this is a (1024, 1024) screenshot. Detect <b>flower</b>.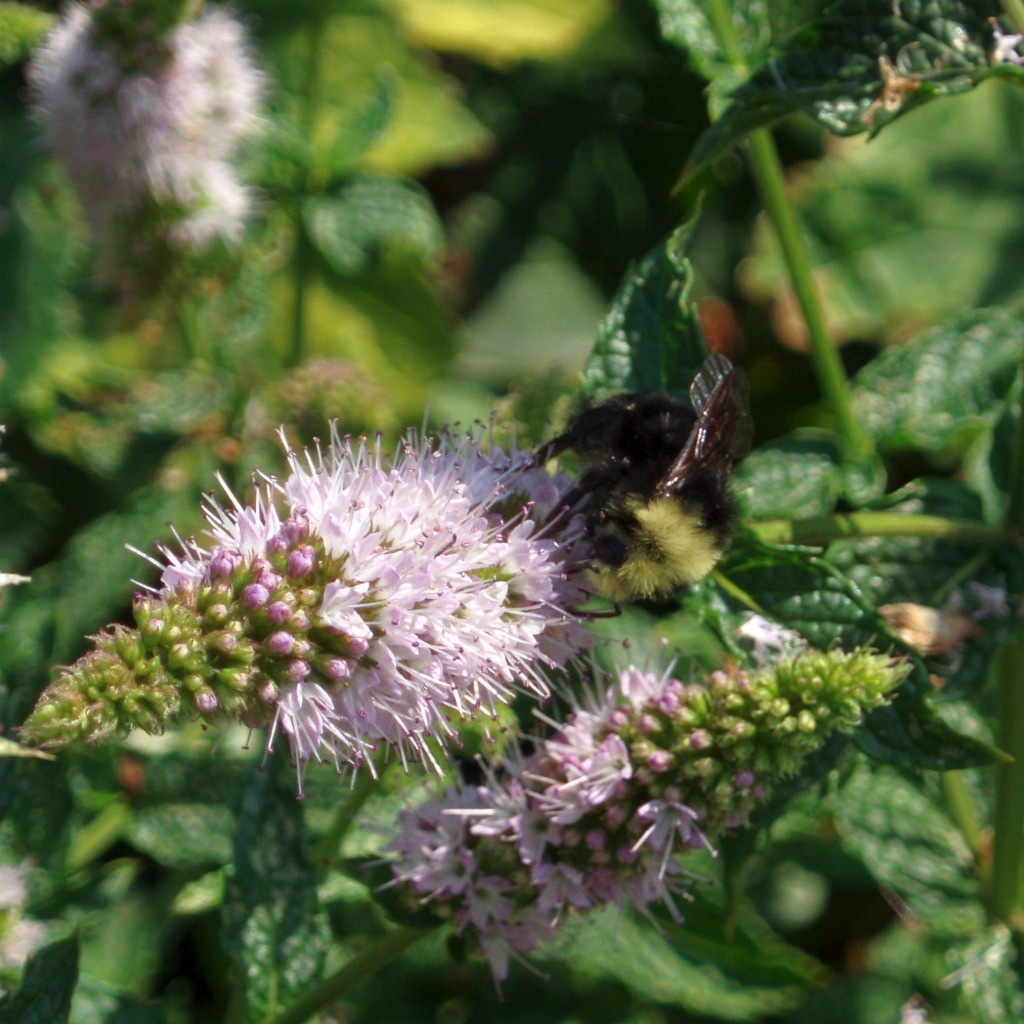
<bbox>247, 359, 414, 456</bbox>.
